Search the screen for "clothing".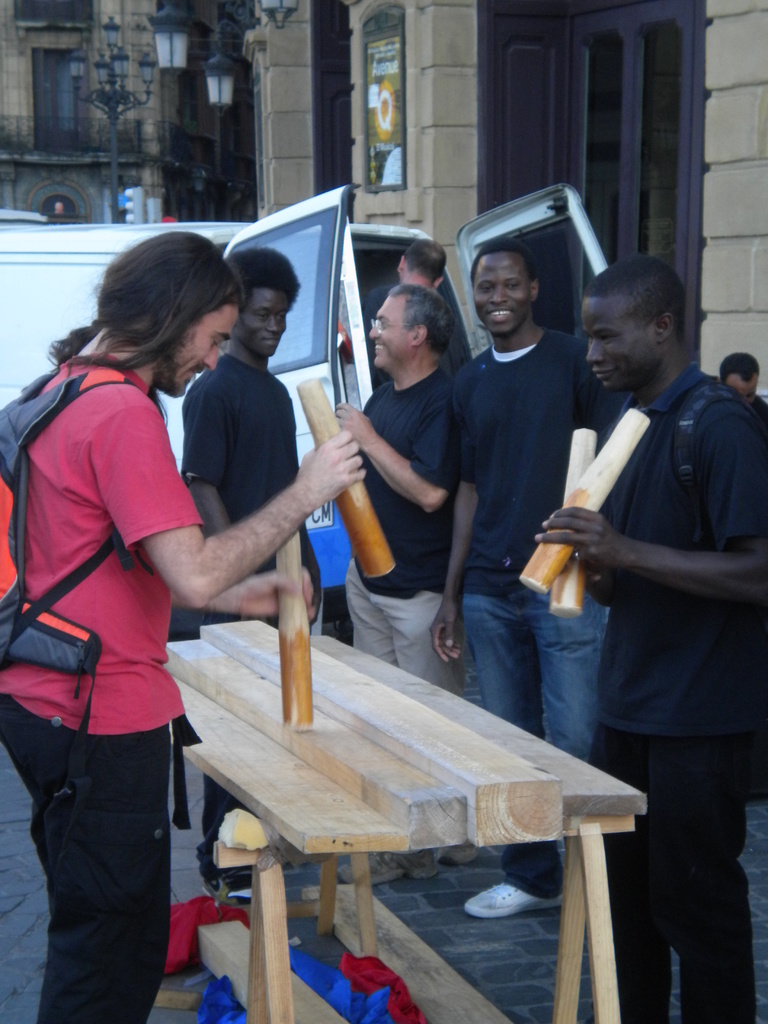
Found at detection(625, 351, 764, 727).
